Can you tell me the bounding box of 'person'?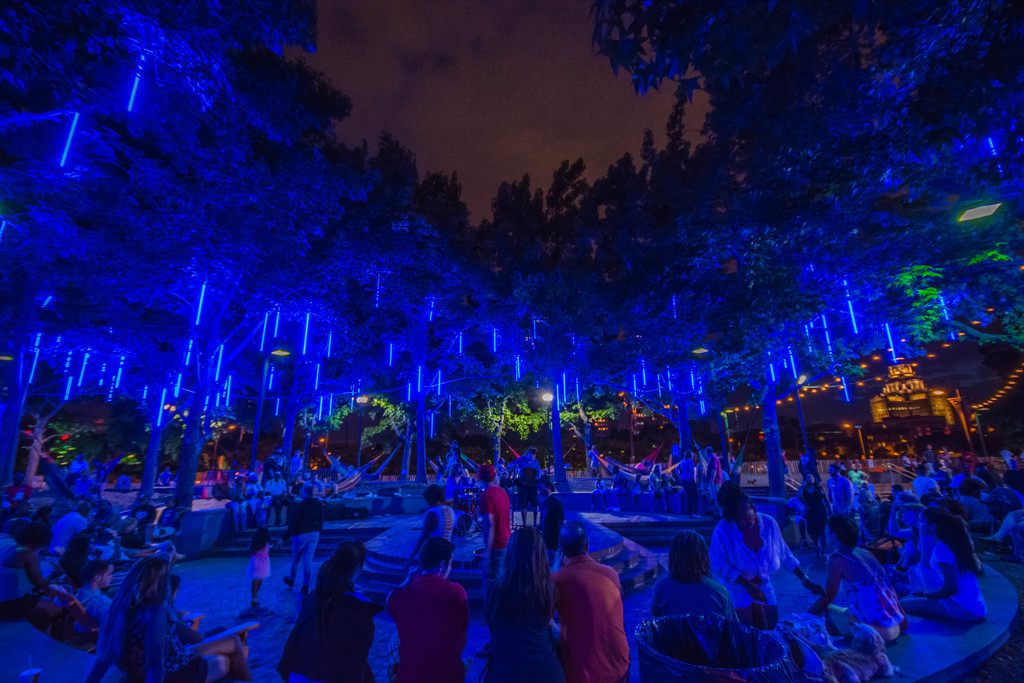
{"left": 115, "top": 553, "right": 240, "bottom": 682}.
